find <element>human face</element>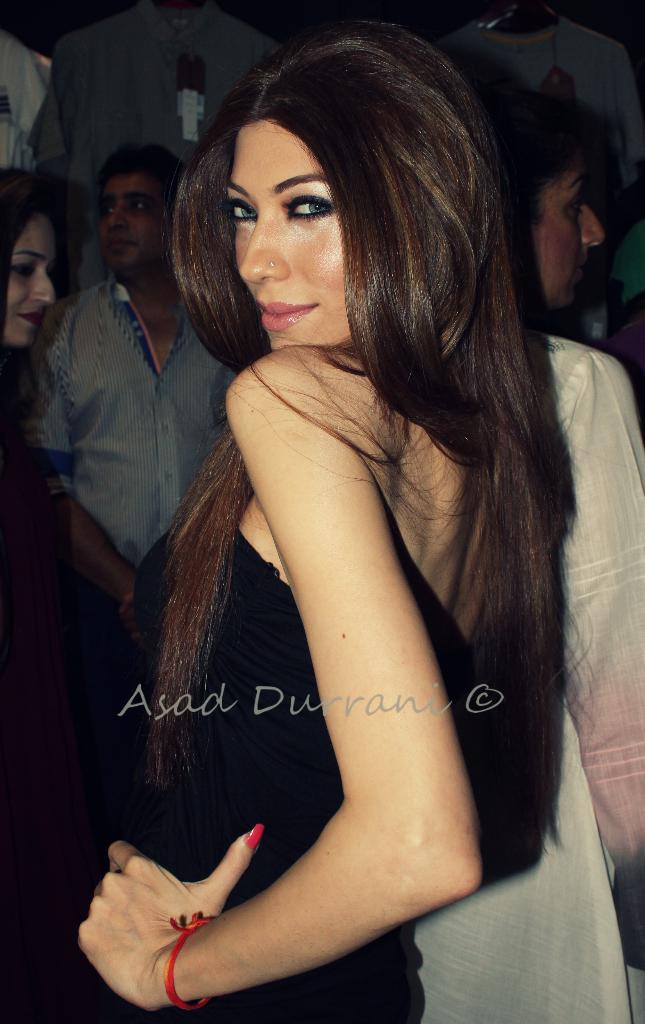
[x1=210, y1=115, x2=371, y2=362]
